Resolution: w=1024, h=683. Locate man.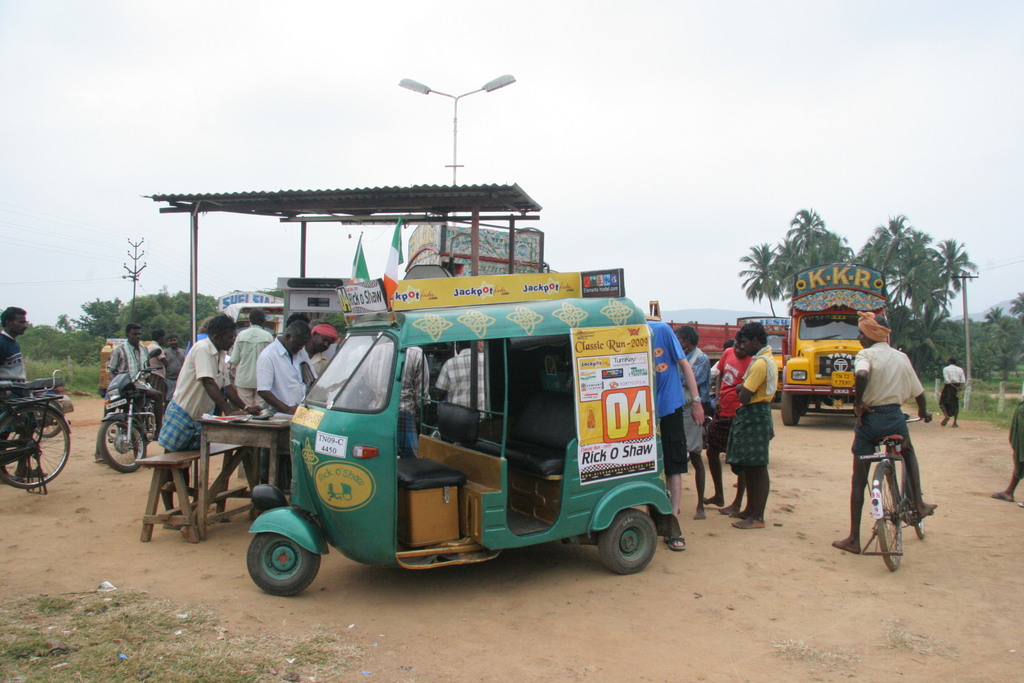
[x1=708, y1=325, x2=755, y2=513].
